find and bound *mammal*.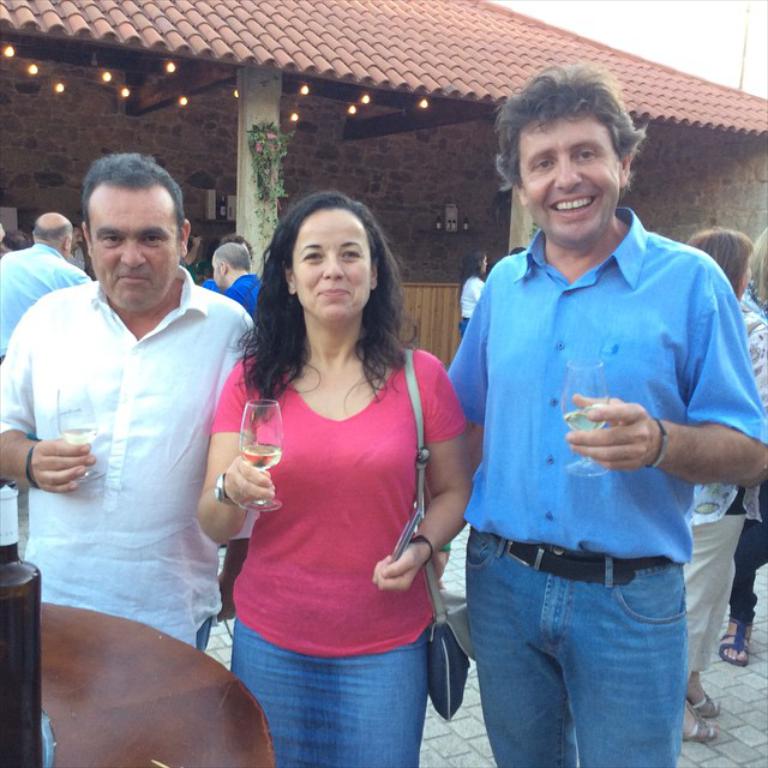
Bound: detection(0, 145, 253, 658).
